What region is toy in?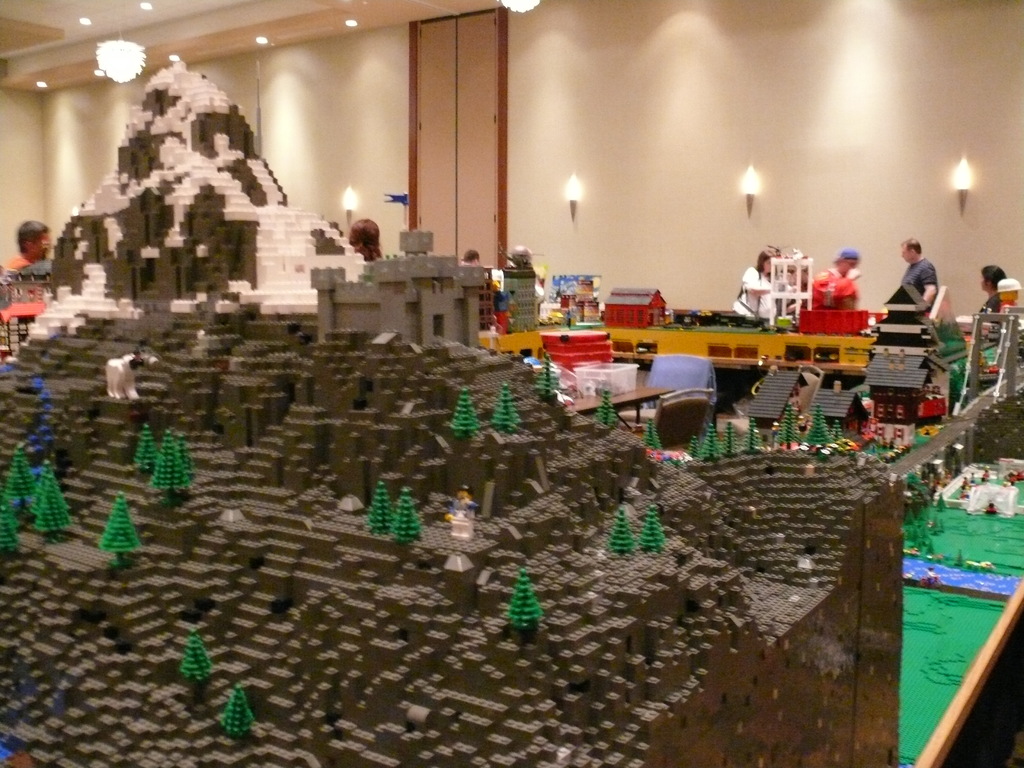
left=158, top=428, right=198, bottom=506.
